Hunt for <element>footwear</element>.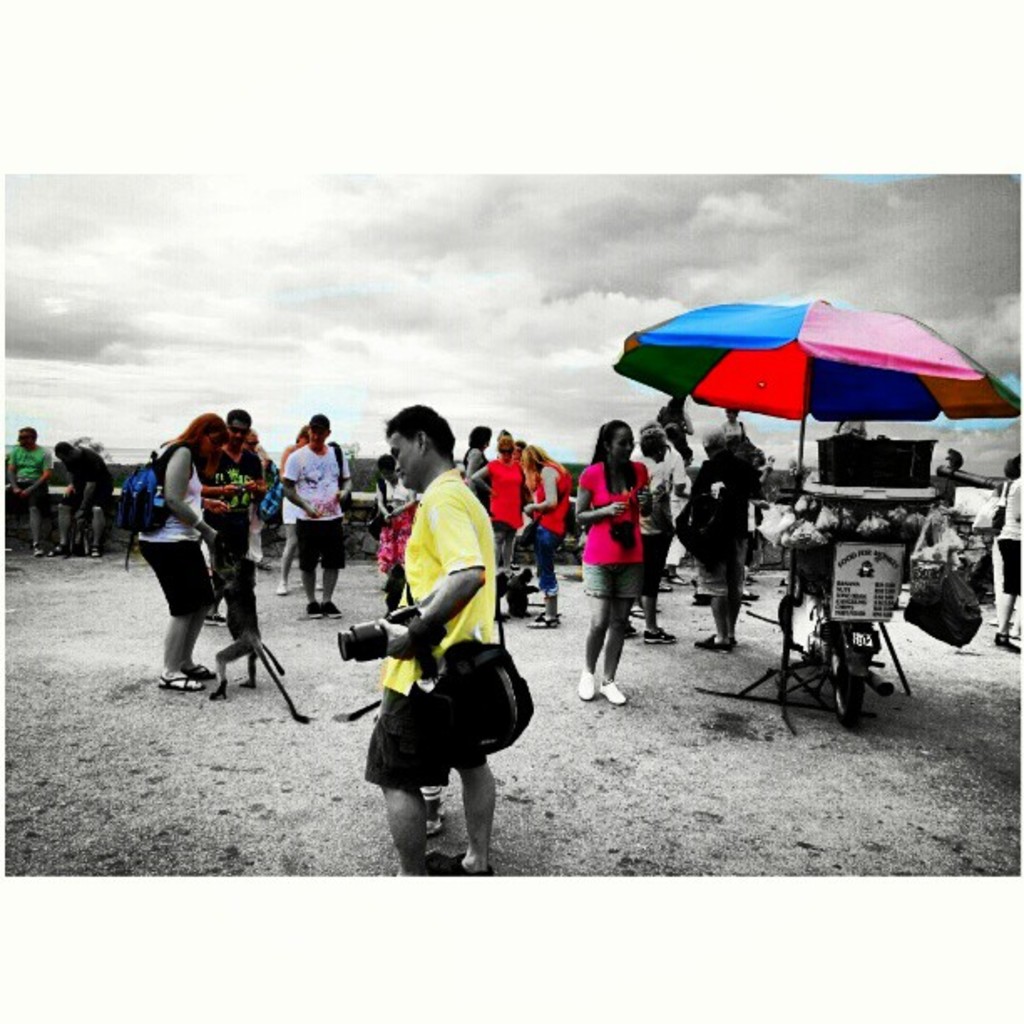
Hunted down at left=525, top=612, right=562, bottom=626.
